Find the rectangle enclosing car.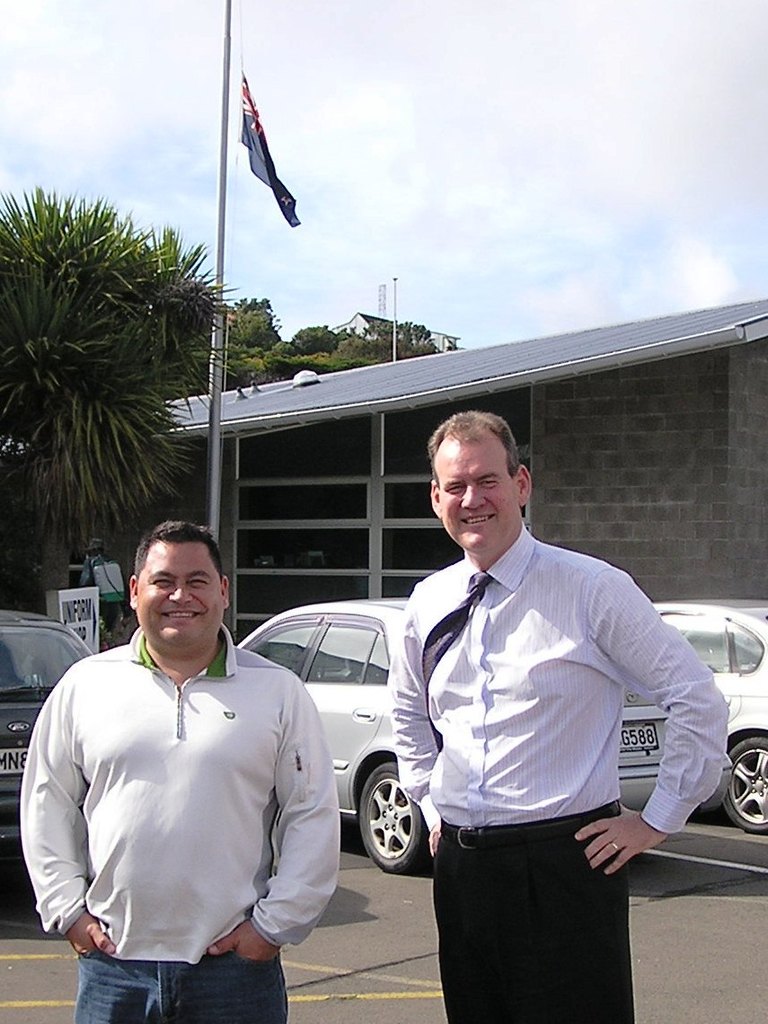
0 609 89 905.
